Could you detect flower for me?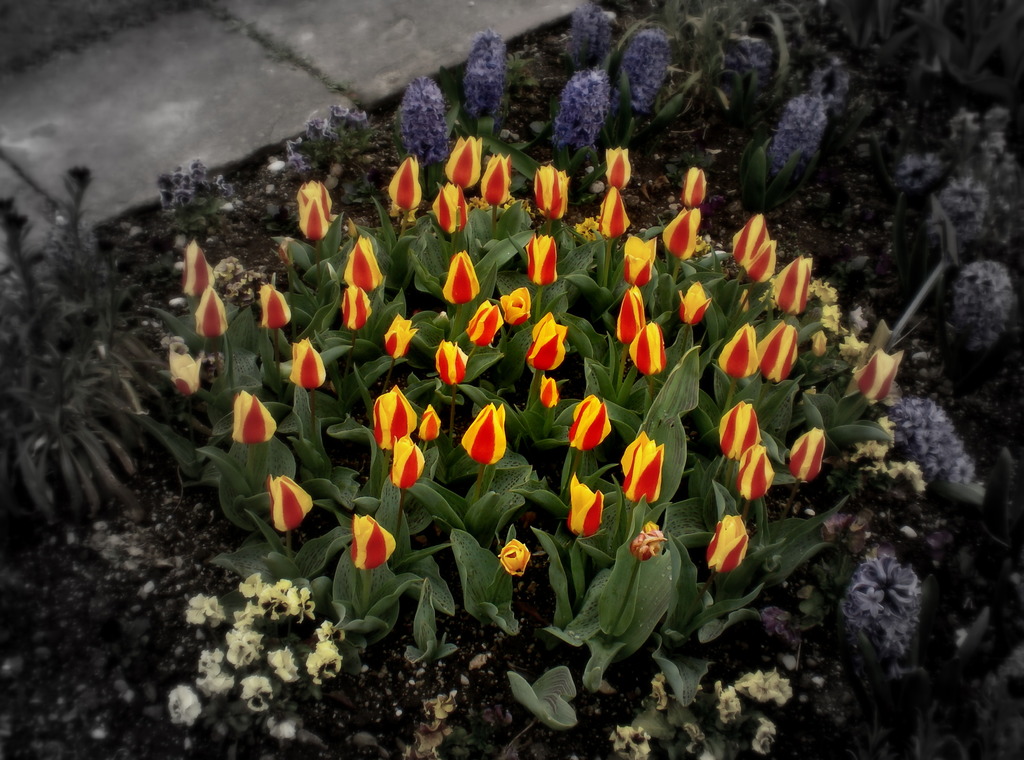
Detection result: [x1=390, y1=154, x2=420, y2=222].
